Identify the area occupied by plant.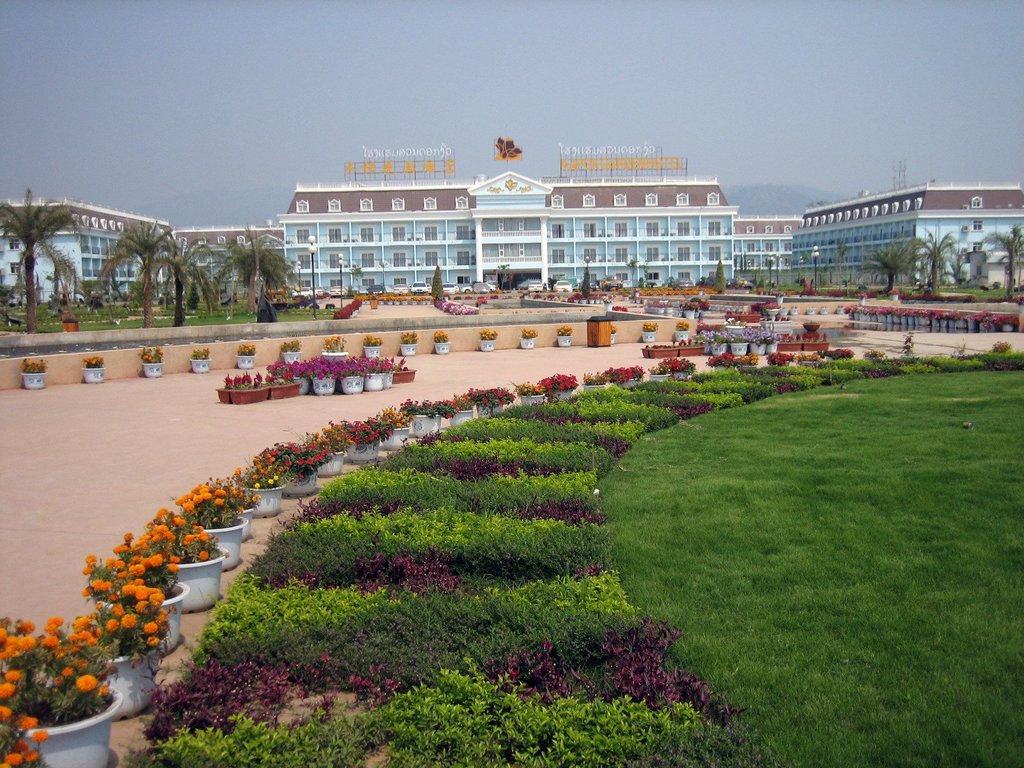
Area: box=[645, 367, 673, 377].
